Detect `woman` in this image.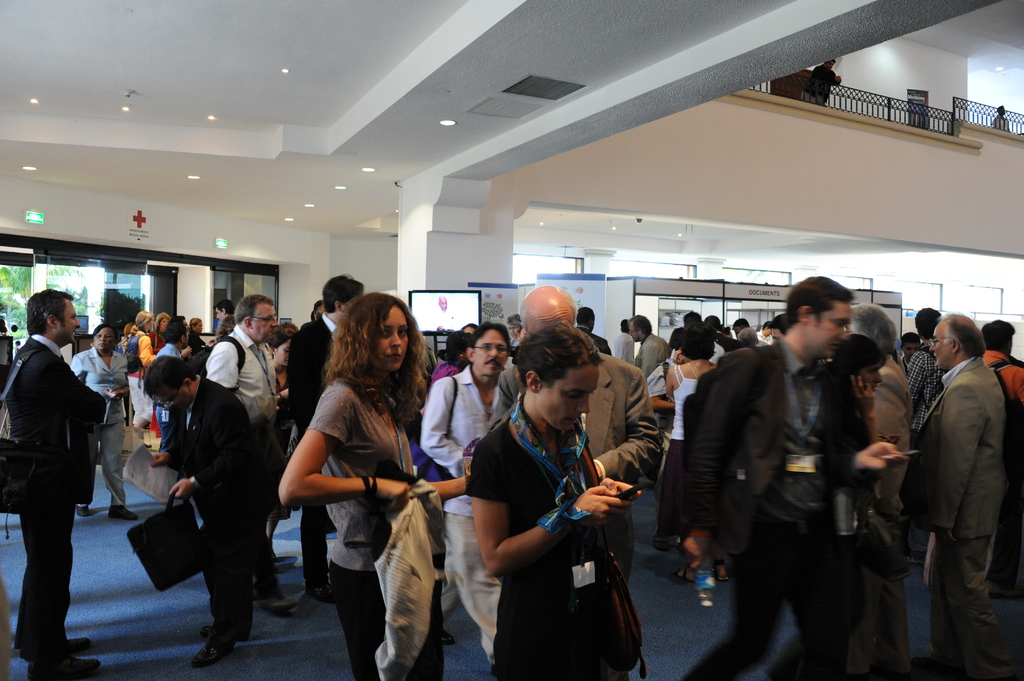
Detection: 191,292,224,373.
